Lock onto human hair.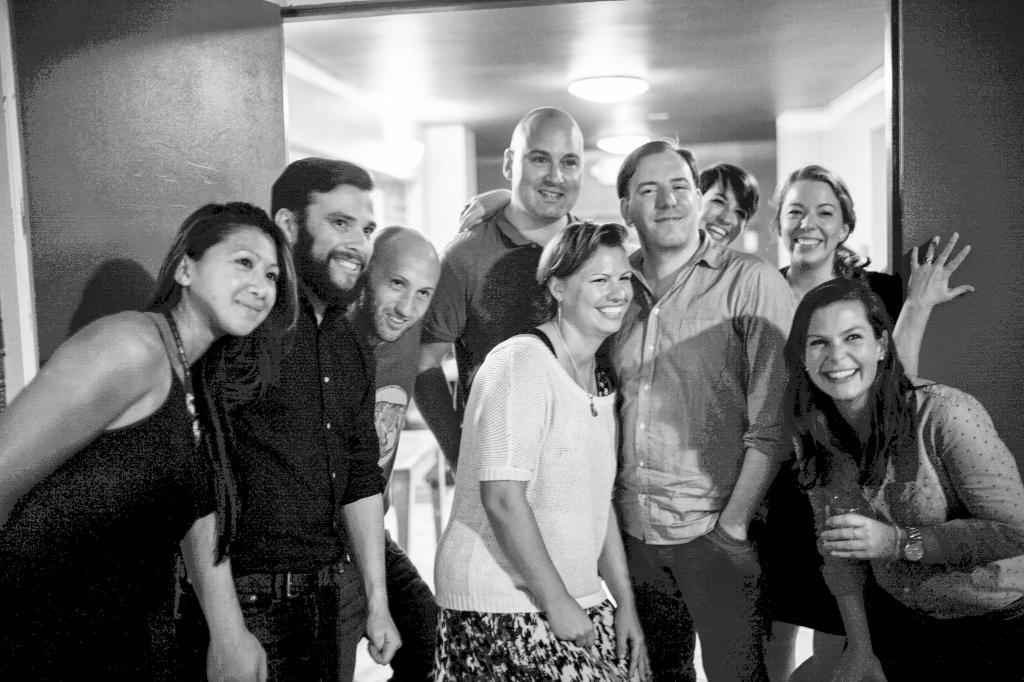
Locked: [x1=616, y1=135, x2=700, y2=207].
